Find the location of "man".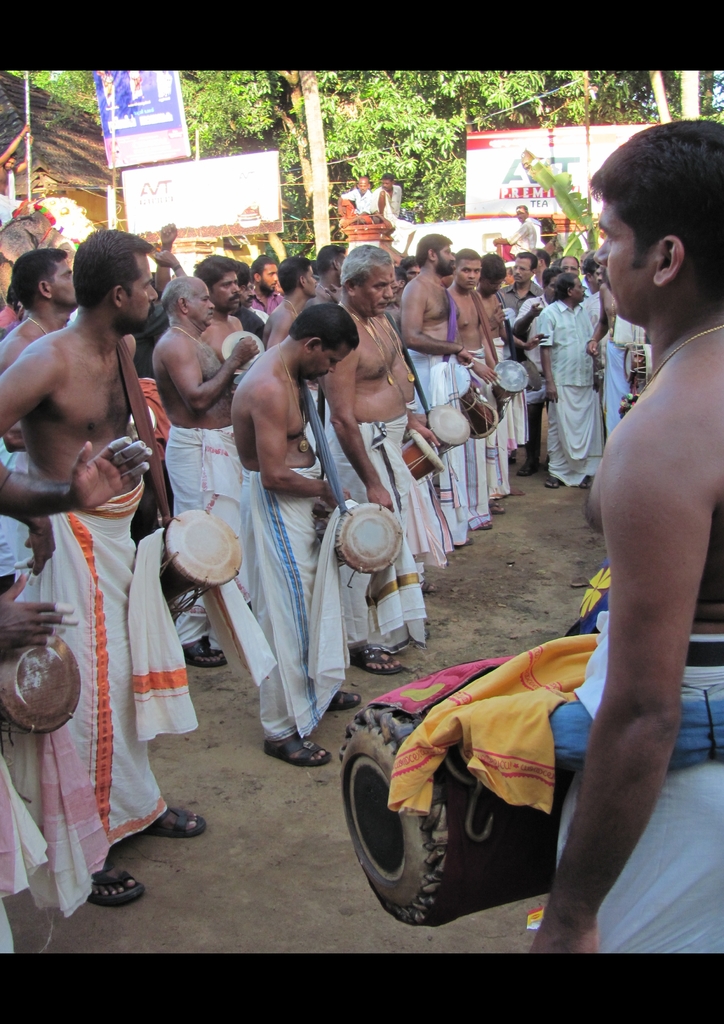
Location: rect(585, 260, 656, 447).
